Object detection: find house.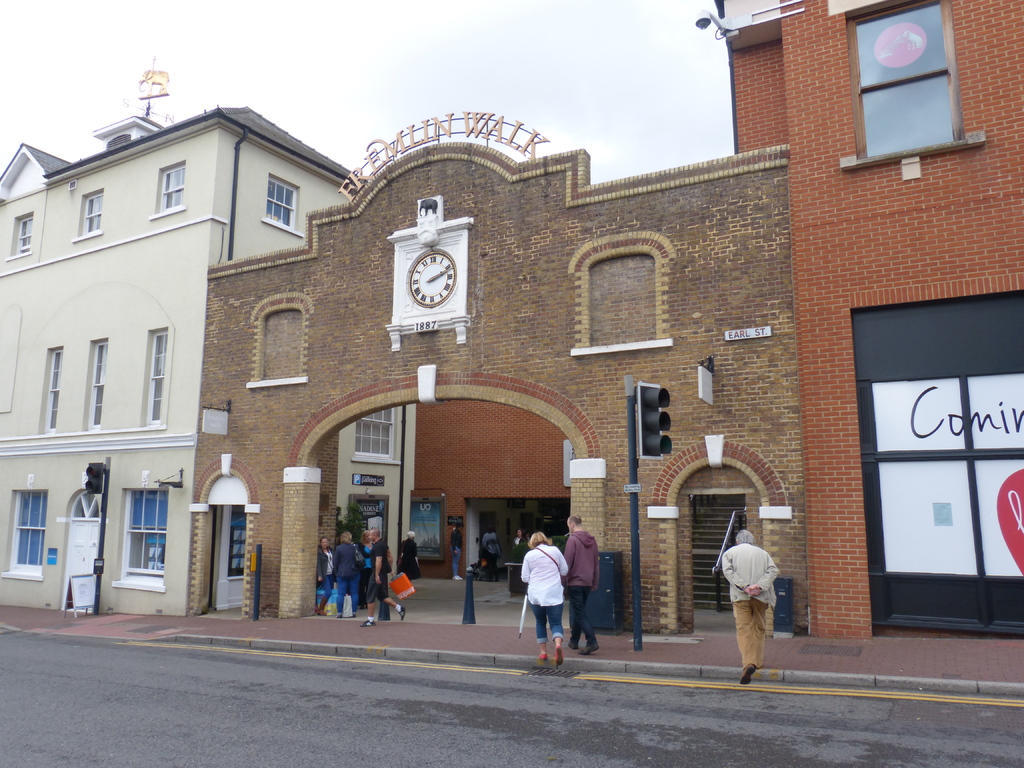
<bbox>190, 110, 806, 654</bbox>.
